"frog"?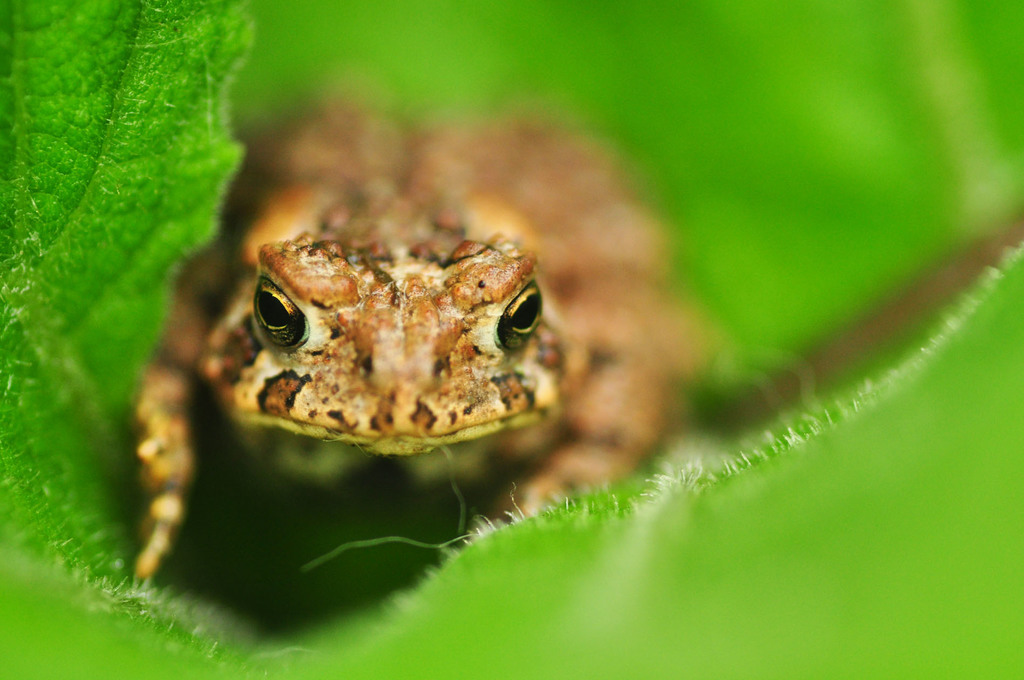
[136, 74, 717, 580]
